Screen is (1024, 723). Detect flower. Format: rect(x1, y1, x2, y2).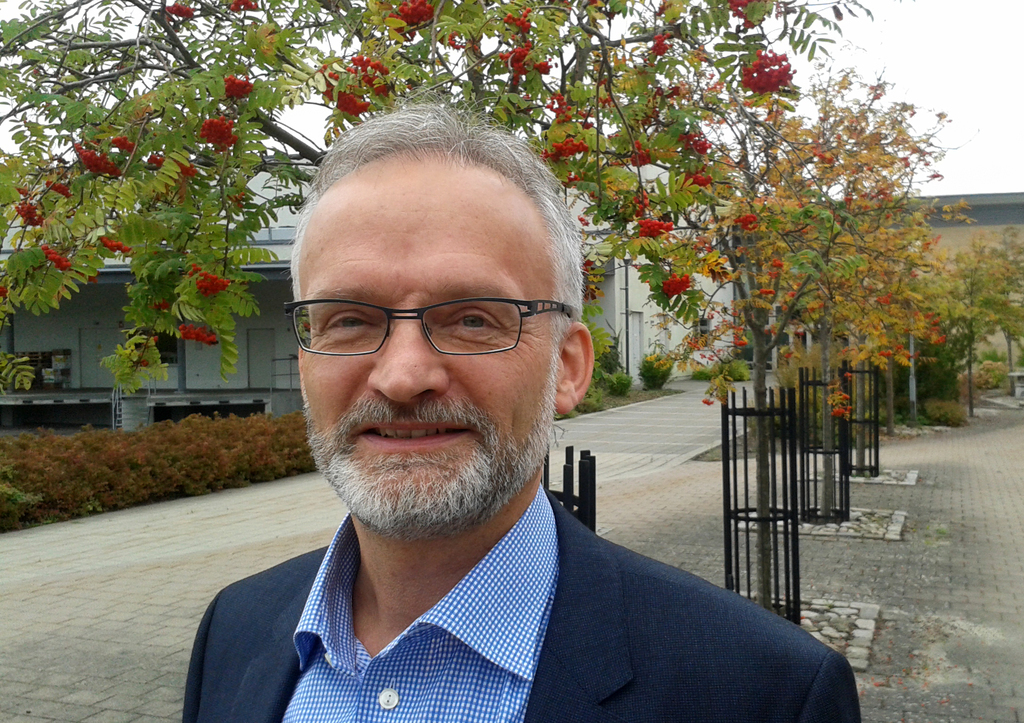
rect(630, 143, 653, 168).
